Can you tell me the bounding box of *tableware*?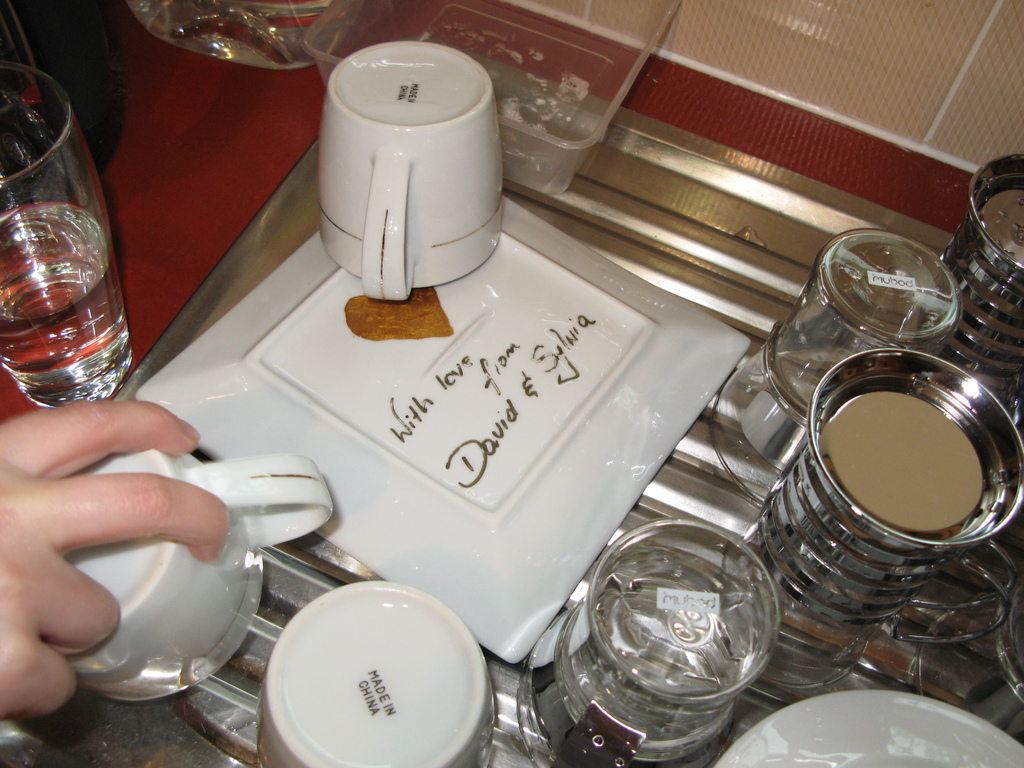
detection(911, 574, 1023, 742).
